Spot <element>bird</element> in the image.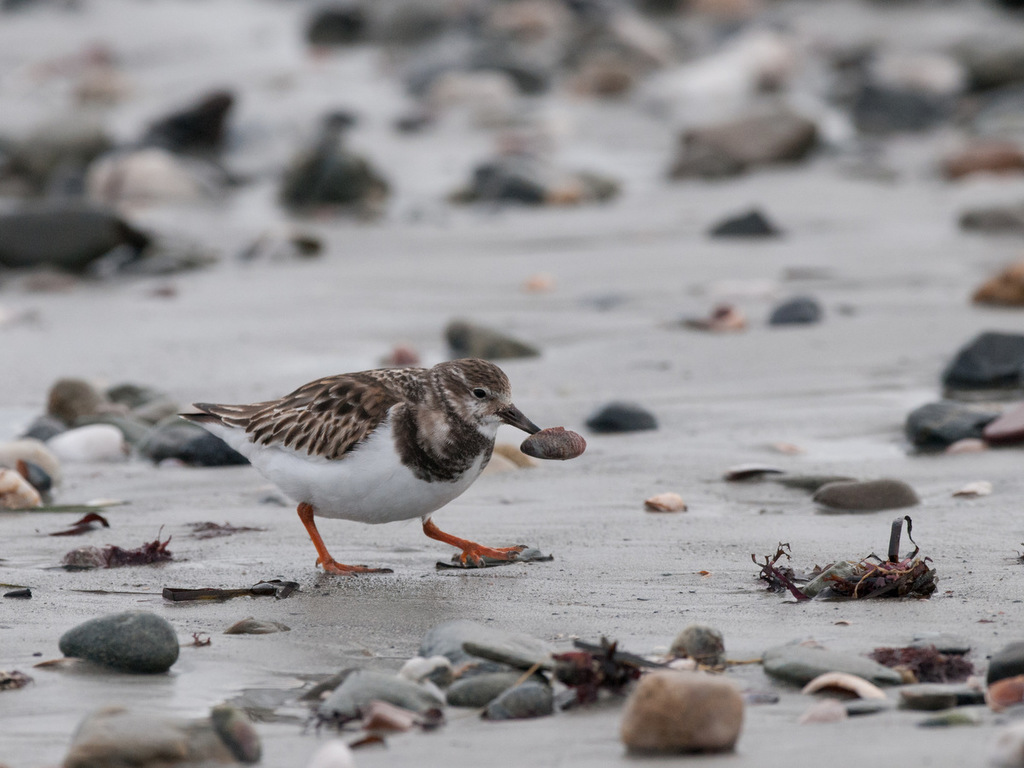
<element>bird</element> found at <bbox>177, 358, 544, 573</bbox>.
